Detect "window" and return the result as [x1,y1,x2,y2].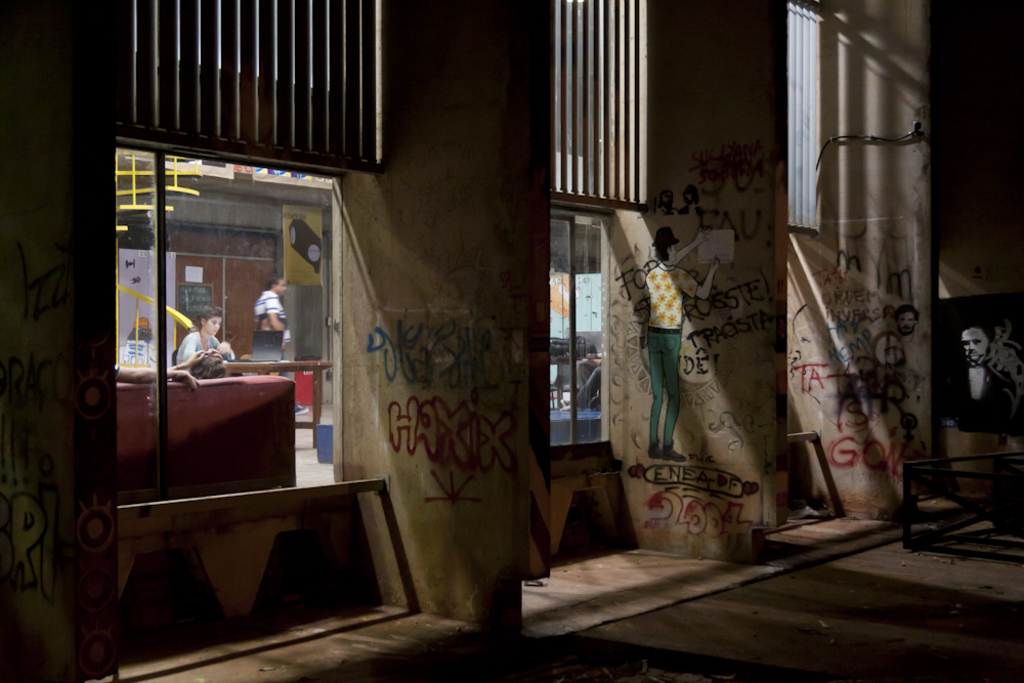
[781,1,827,241].
